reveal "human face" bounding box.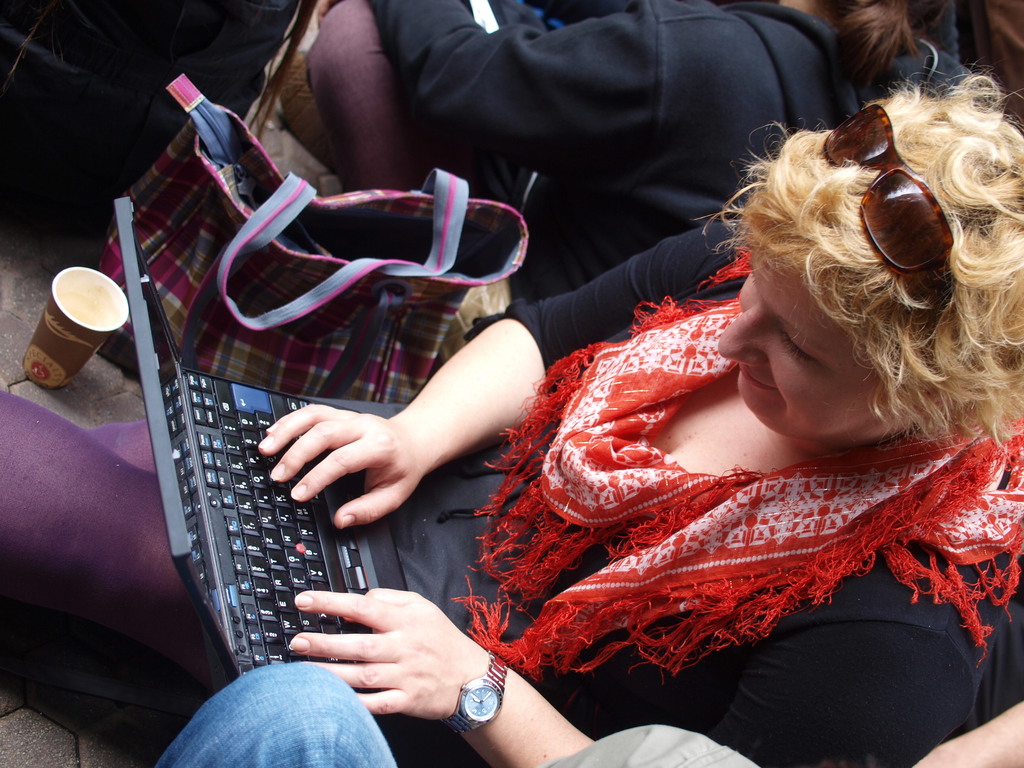
Revealed: region(713, 253, 901, 437).
